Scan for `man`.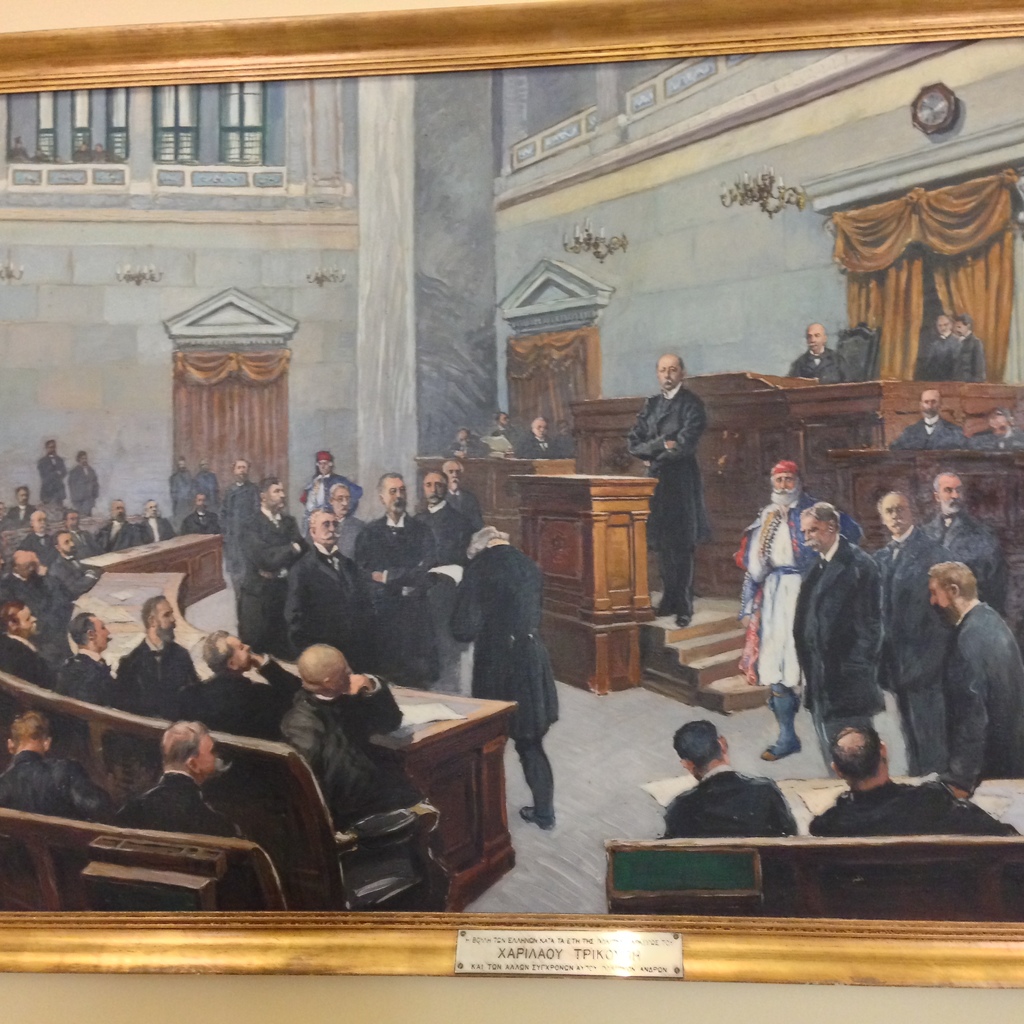
Scan result: [511,415,576,455].
